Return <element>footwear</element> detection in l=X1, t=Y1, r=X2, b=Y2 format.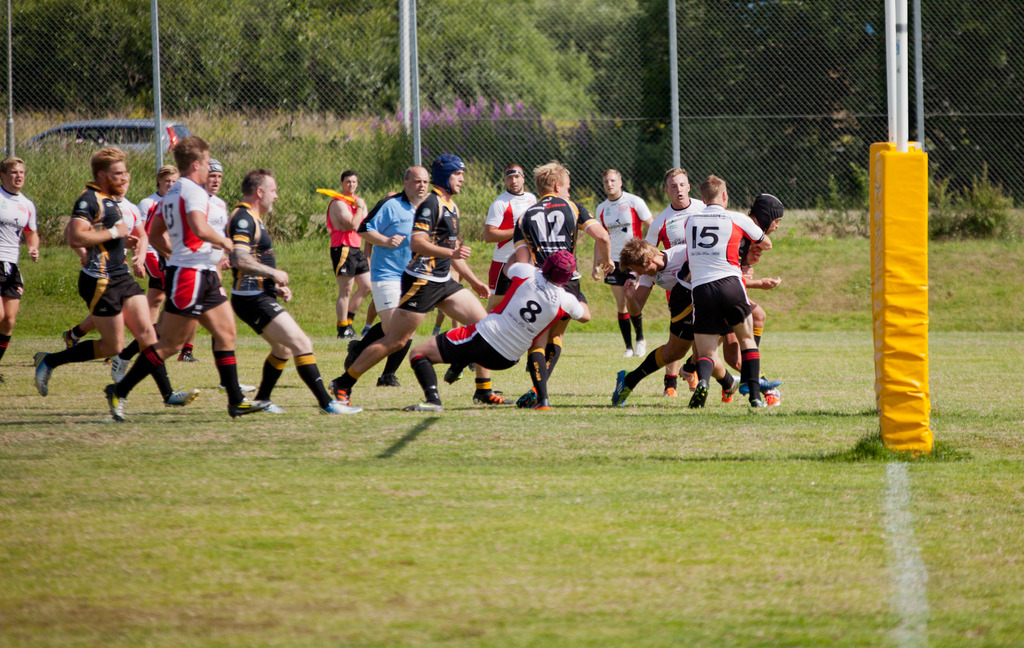
l=316, t=397, r=366, b=418.
